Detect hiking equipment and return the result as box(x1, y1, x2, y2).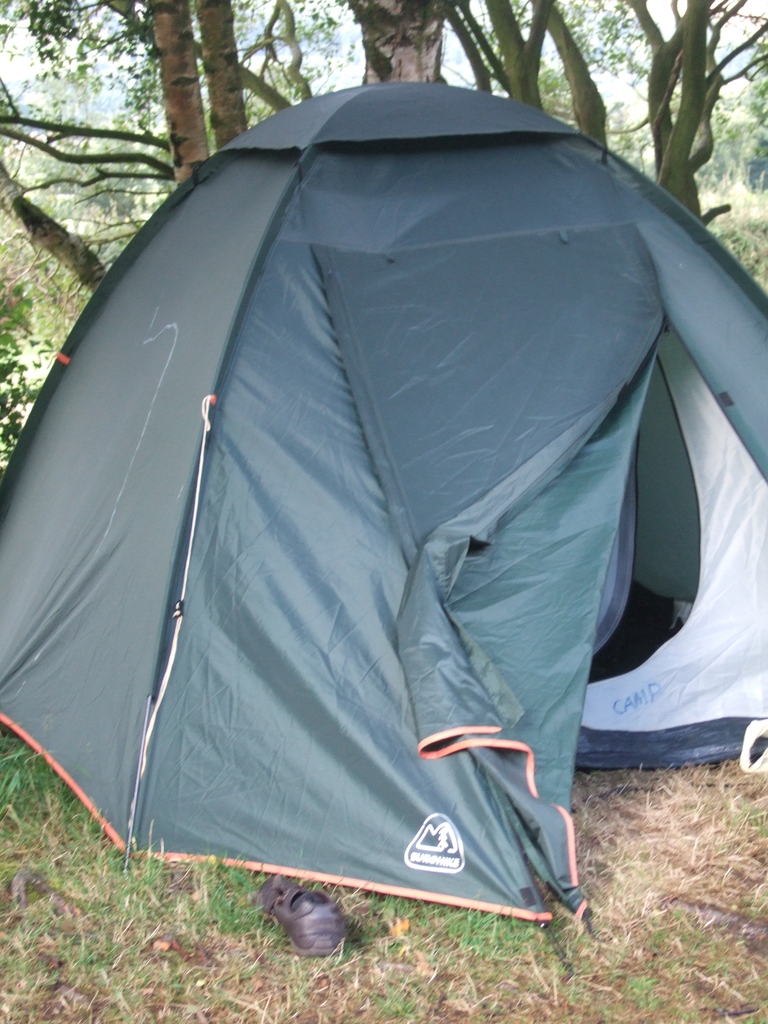
box(257, 880, 355, 957).
